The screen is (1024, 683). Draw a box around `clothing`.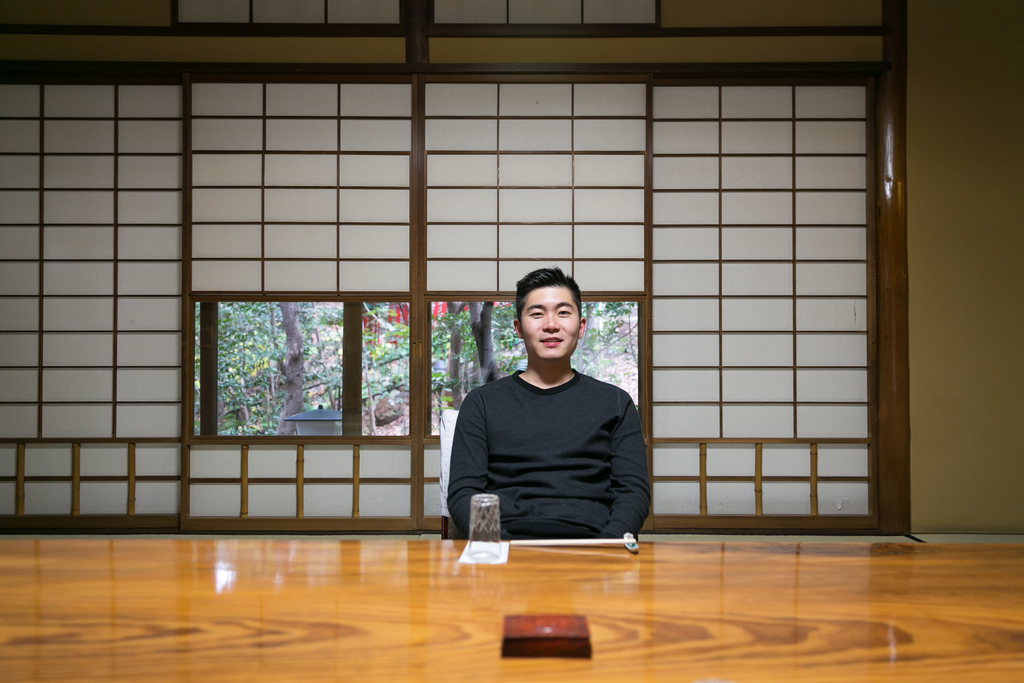
448 320 660 552.
